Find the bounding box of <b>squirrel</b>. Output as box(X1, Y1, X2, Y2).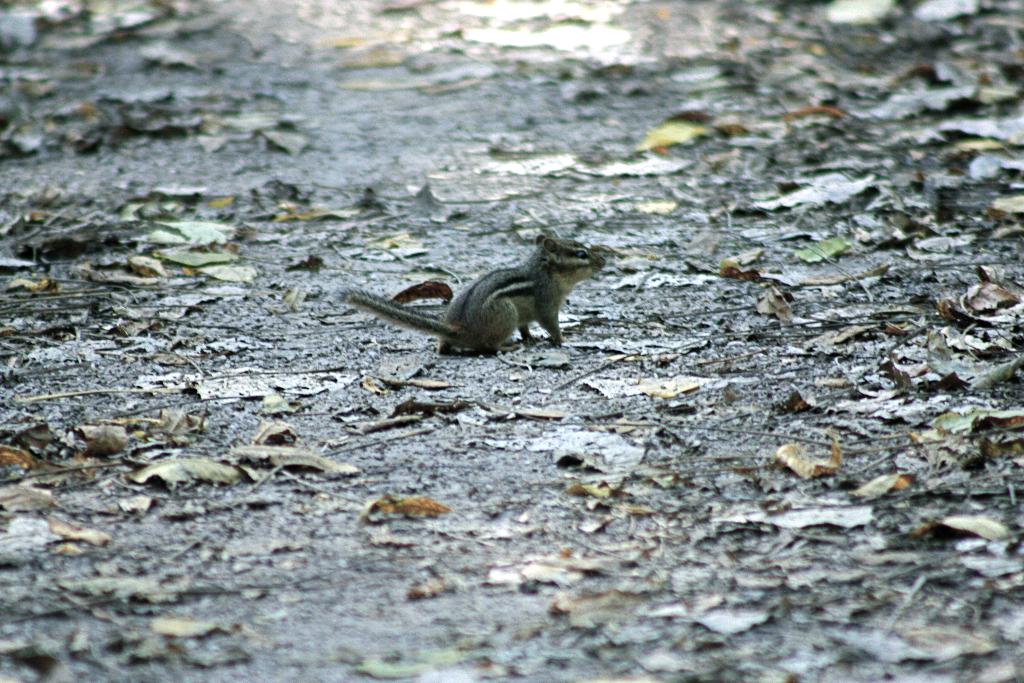
box(339, 233, 609, 356).
